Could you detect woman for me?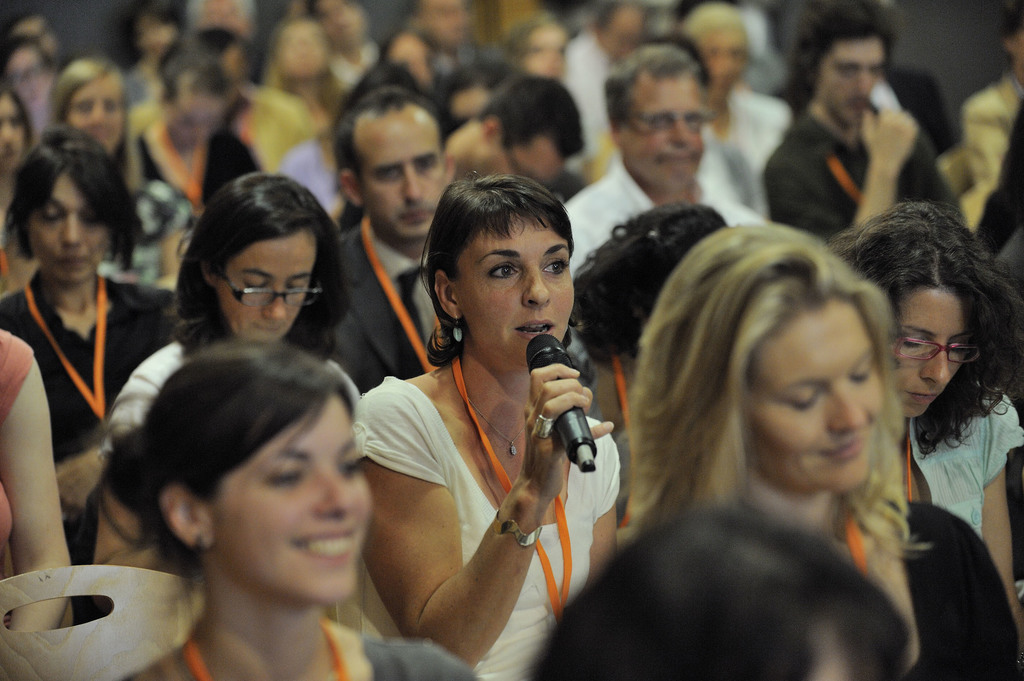
Detection result: bbox=(830, 191, 1023, 636).
